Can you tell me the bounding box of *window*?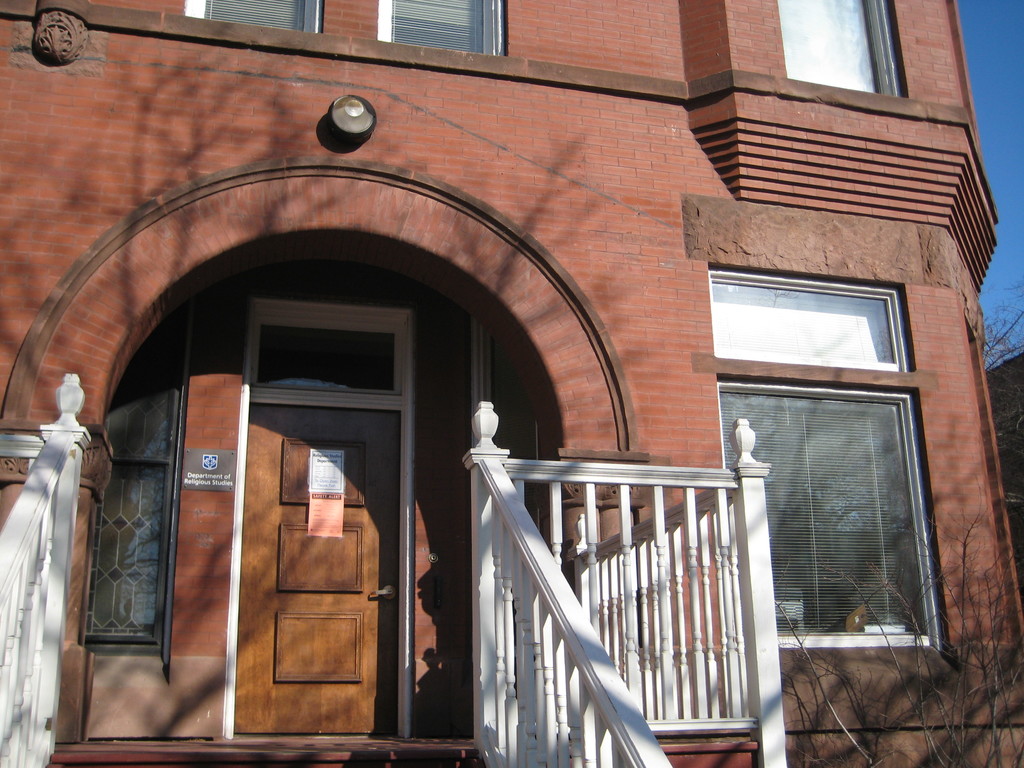
[left=777, top=0, right=899, bottom=88].
